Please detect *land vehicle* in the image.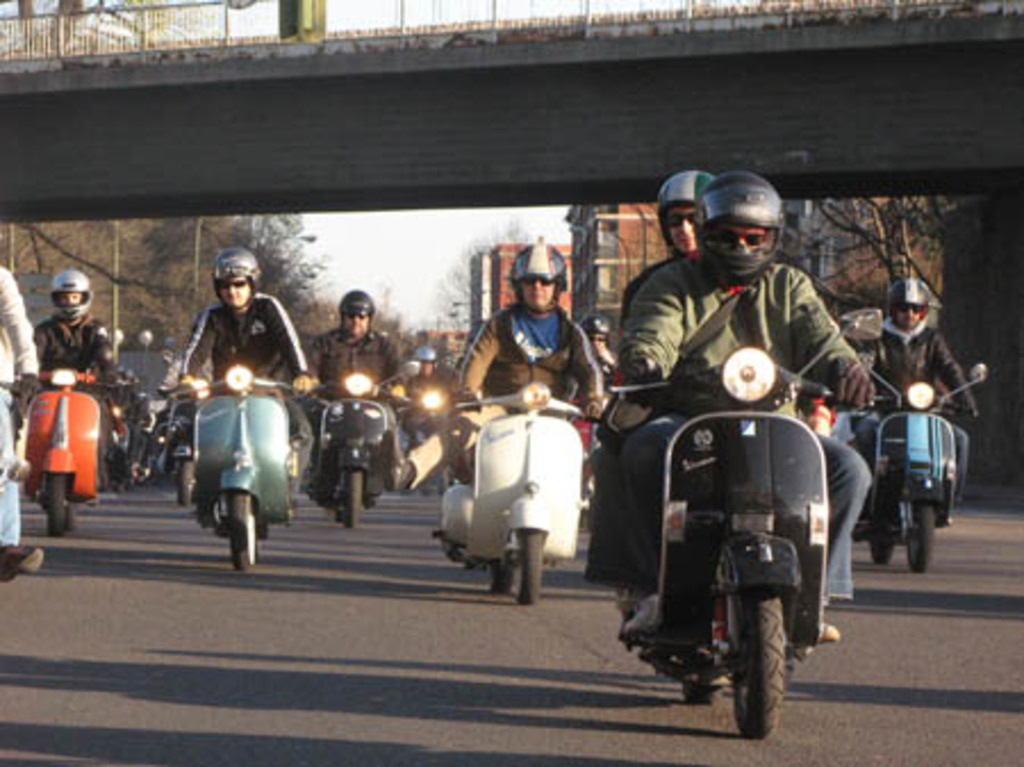
[left=423, top=373, right=601, bottom=610].
